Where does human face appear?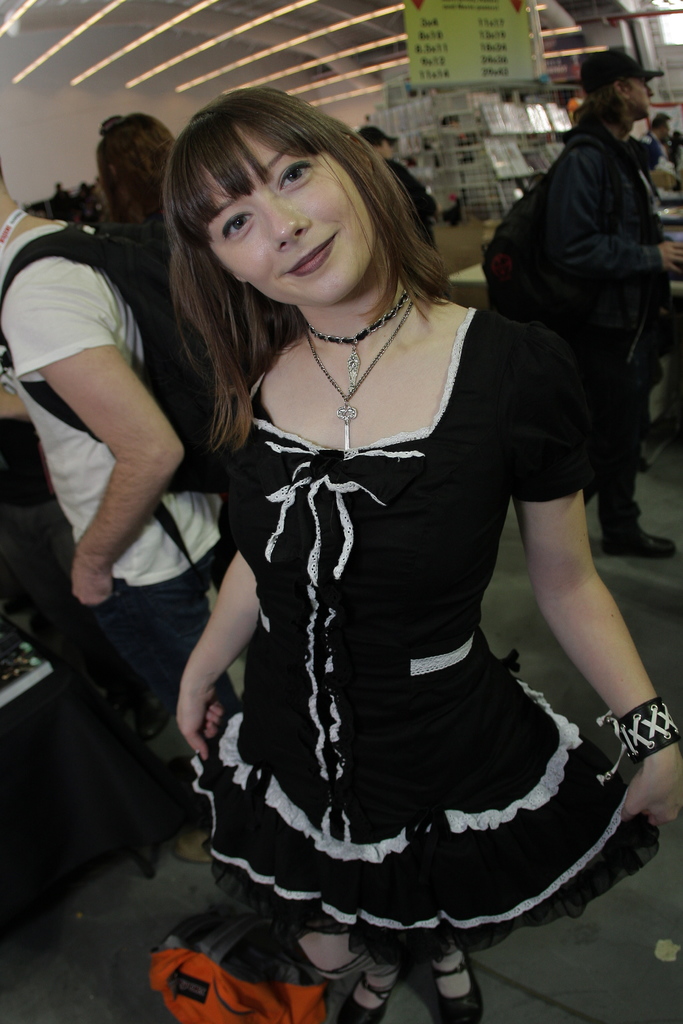
Appears at 206 125 374 306.
